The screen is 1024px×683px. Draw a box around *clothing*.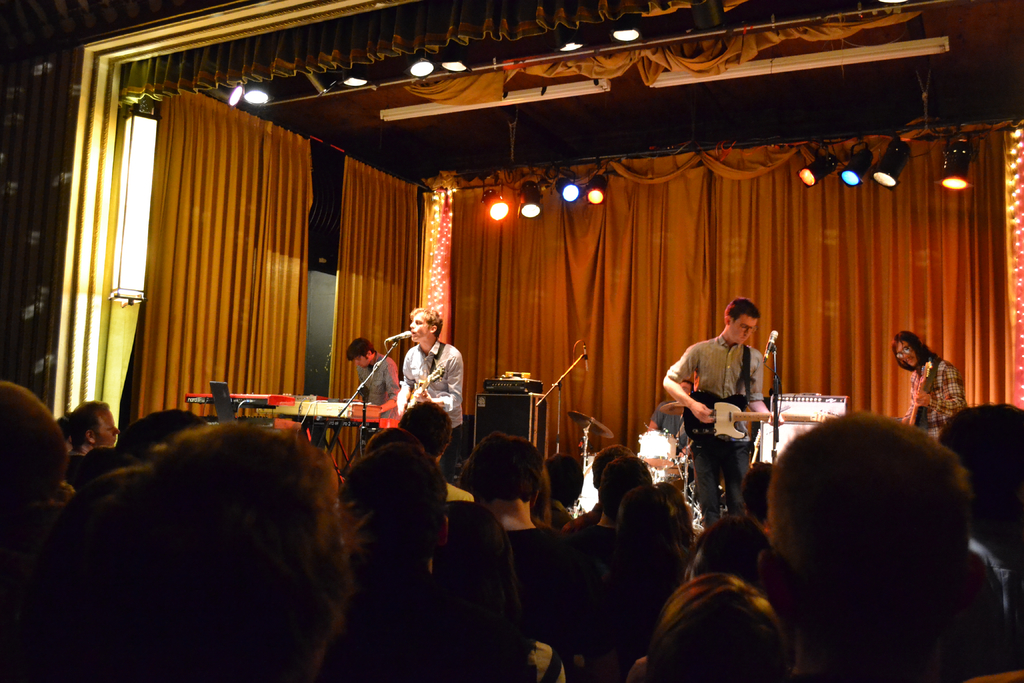
bbox(356, 352, 399, 418).
